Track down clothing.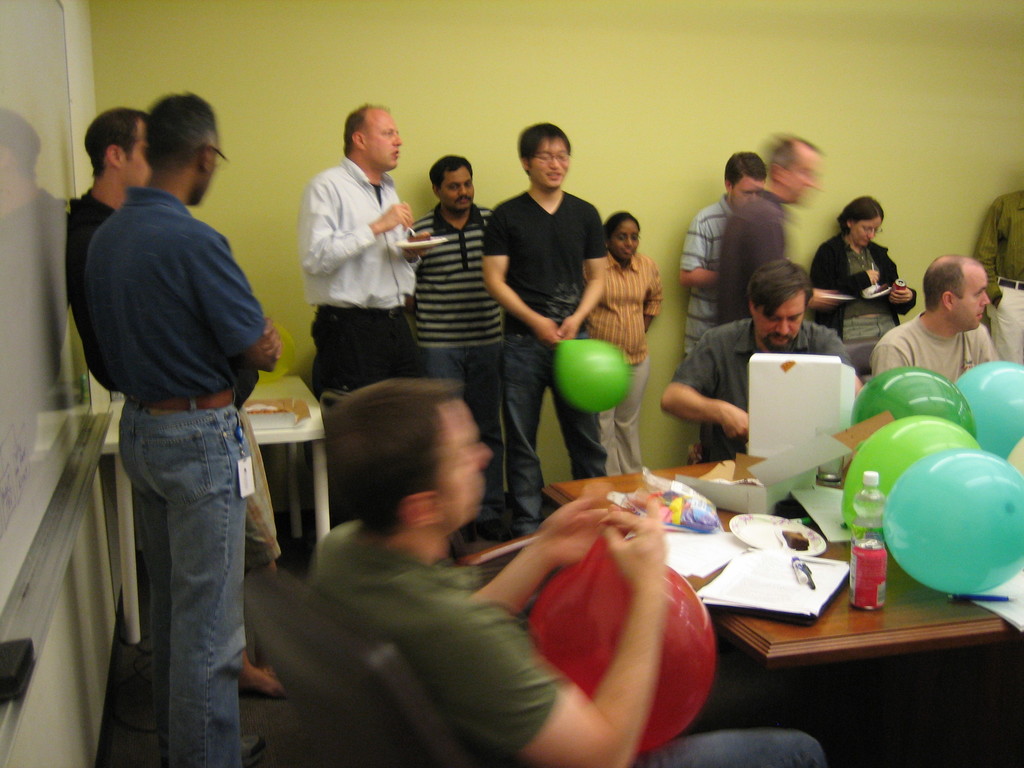
Tracked to <bbox>415, 204, 510, 519</bbox>.
